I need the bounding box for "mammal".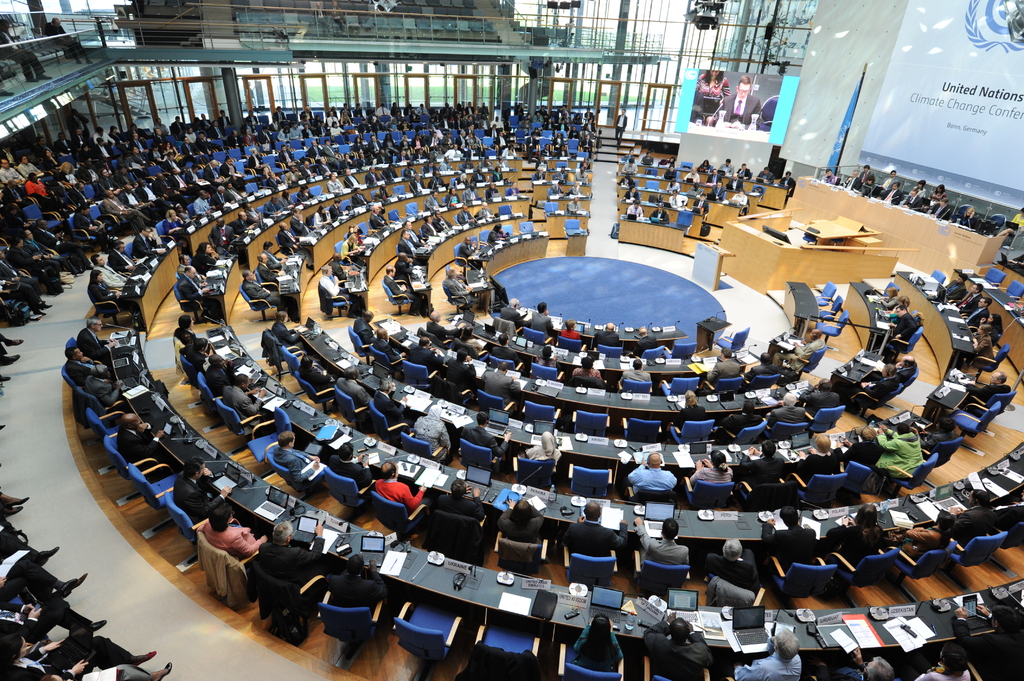
Here it is: rect(876, 419, 927, 474).
